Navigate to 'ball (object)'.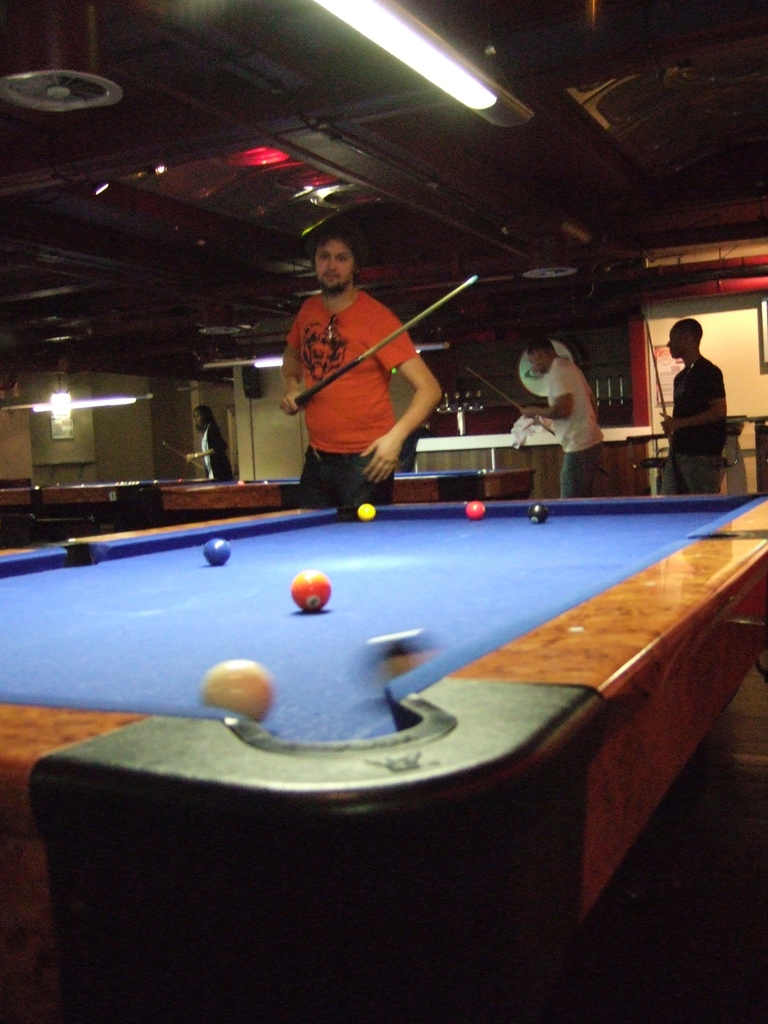
Navigation target: Rect(204, 541, 236, 568).
